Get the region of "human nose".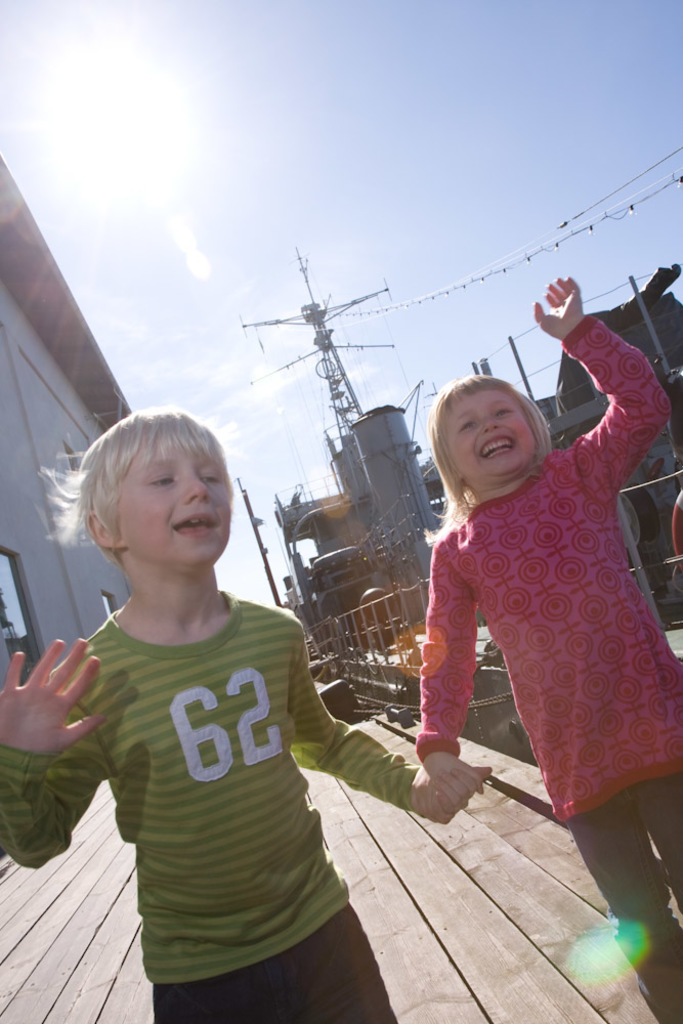
Rect(481, 412, 503, 433).
